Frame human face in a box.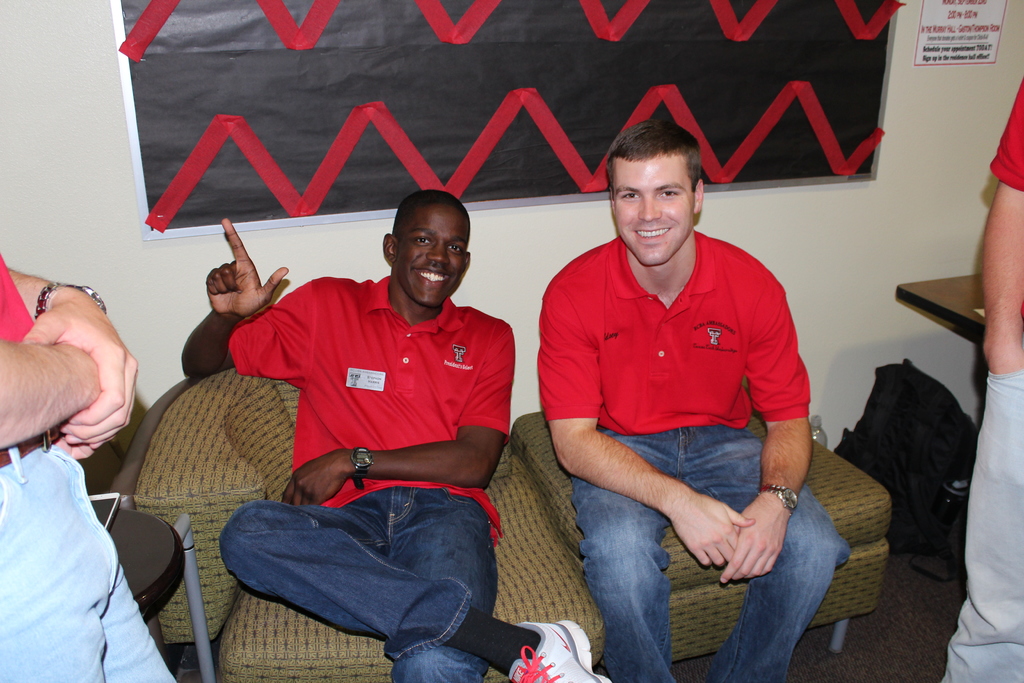
<region>612, 157, 695, 267</region>.
